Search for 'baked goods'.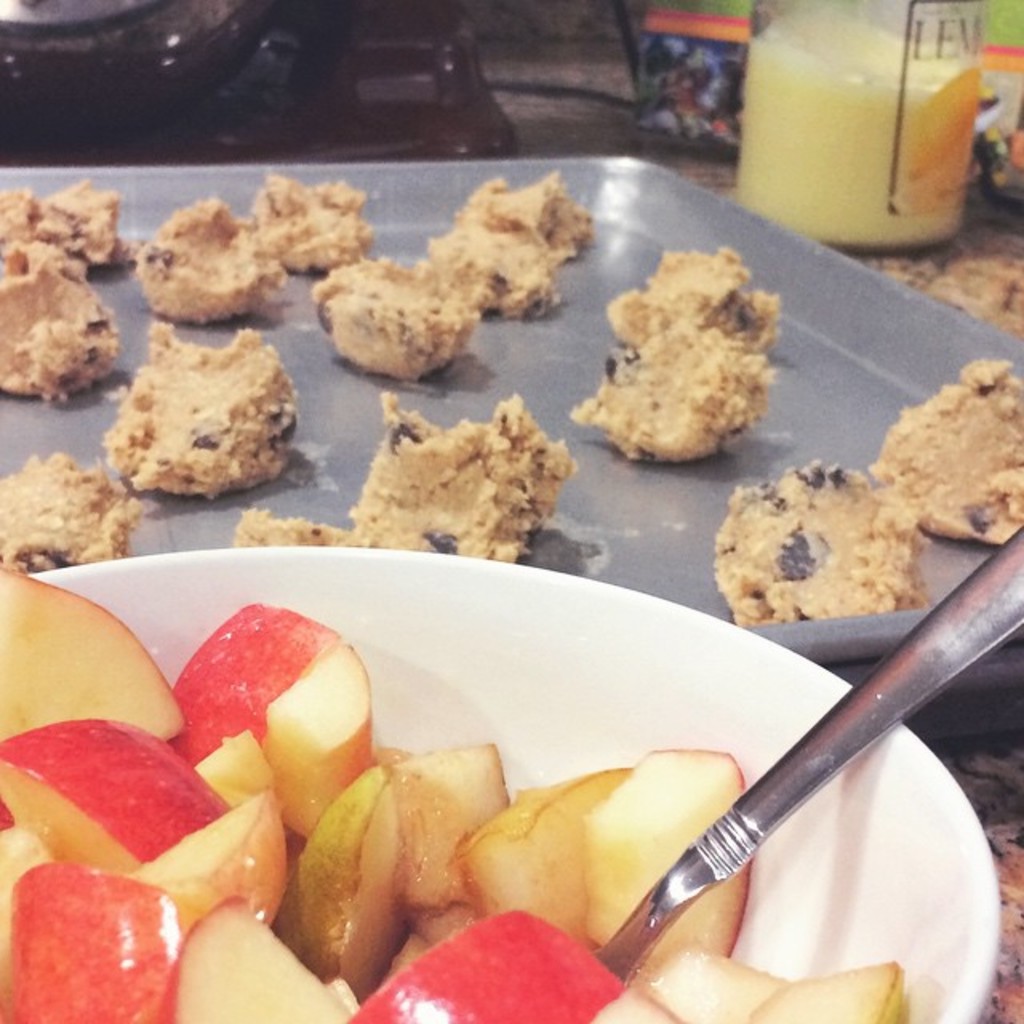
Found at BBox(429, 213, 563, 318).
